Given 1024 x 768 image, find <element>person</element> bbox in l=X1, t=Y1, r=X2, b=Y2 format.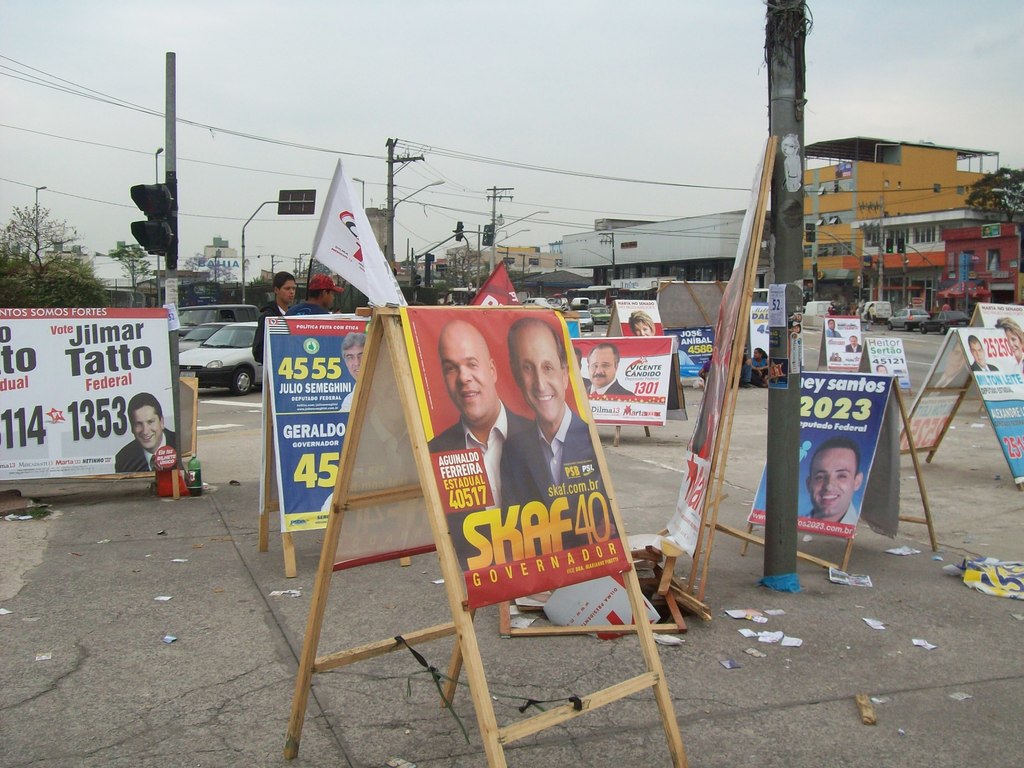
l=111, t=392, r=176, b=472.
